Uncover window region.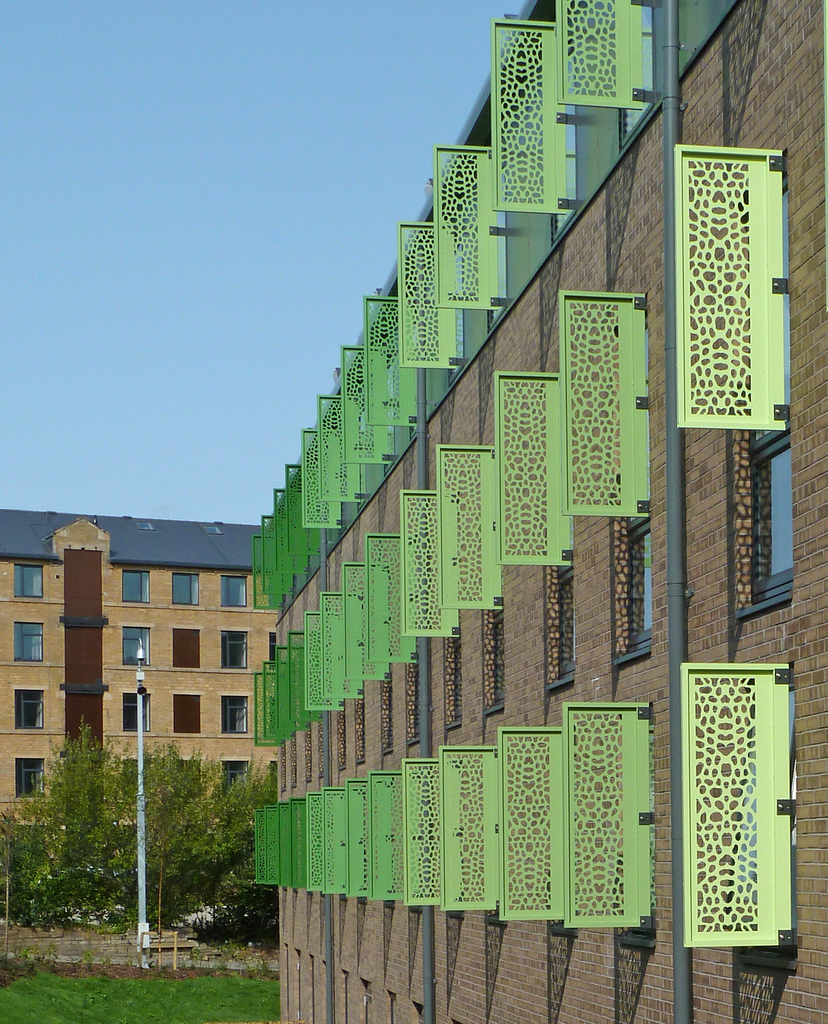
Uncovered: 221,634,246,669.
